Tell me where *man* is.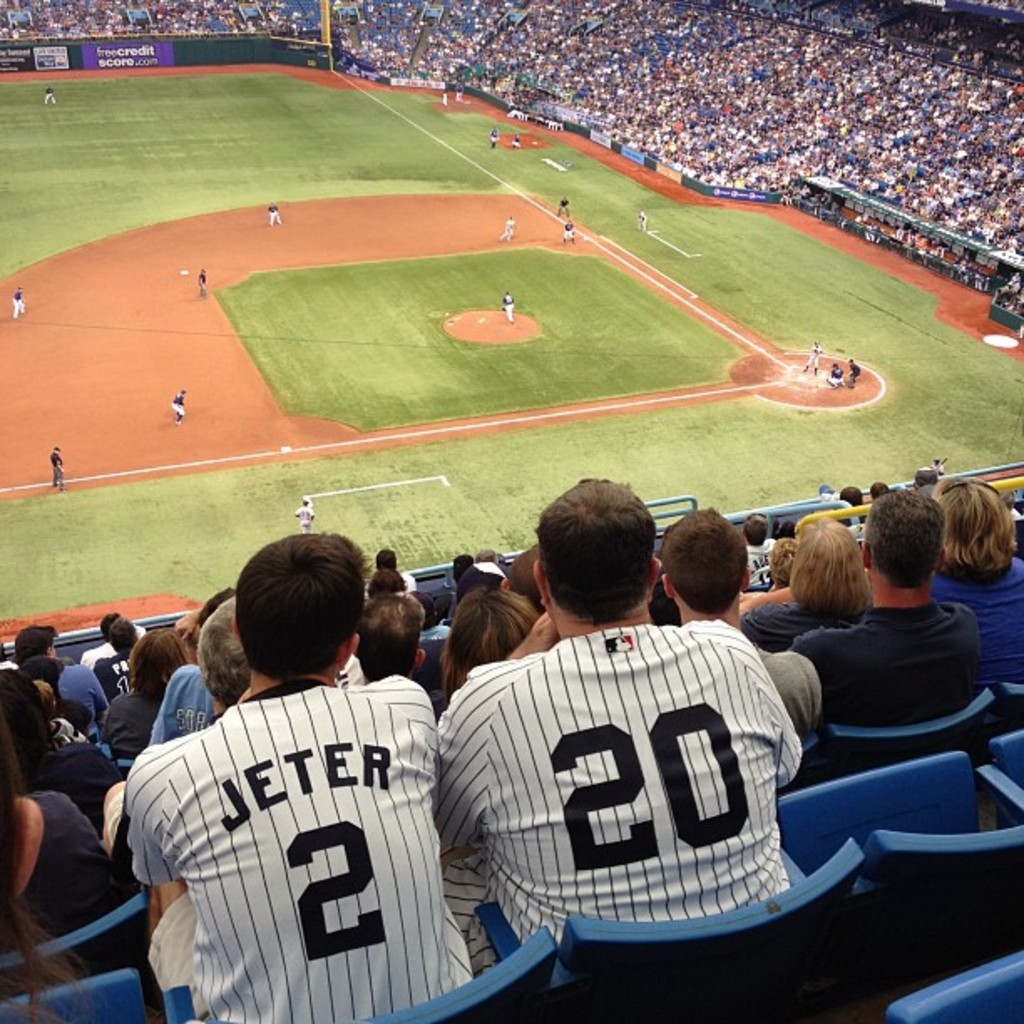
*man* is at select_region(269, 204, 283, 224).
